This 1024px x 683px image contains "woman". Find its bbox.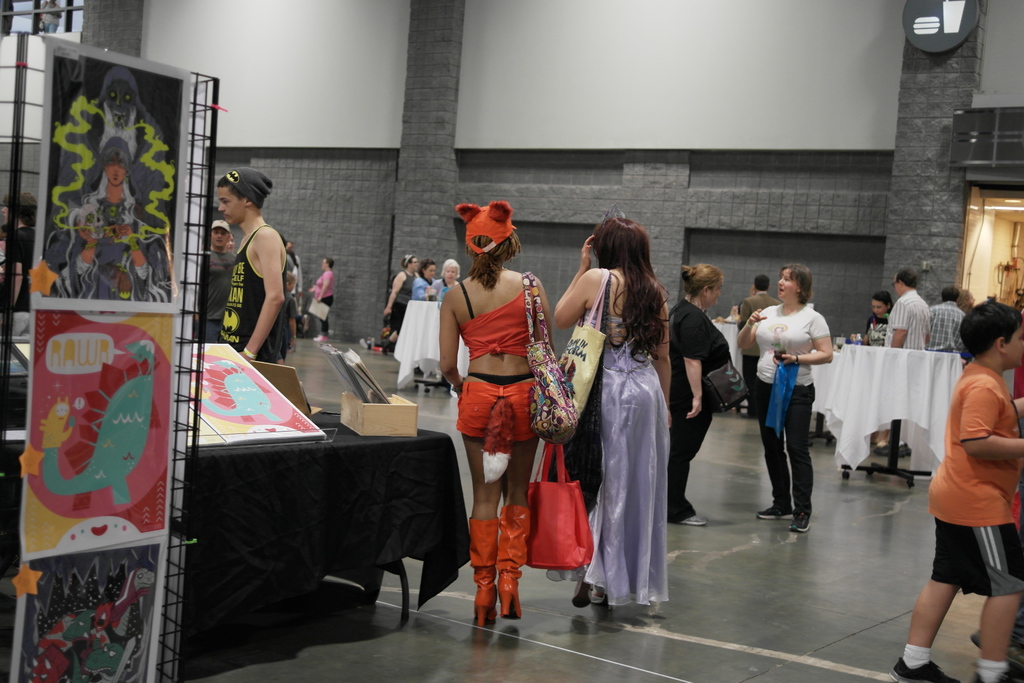
pyautogui.locateOnScreen(575, 227, 686, 622).
